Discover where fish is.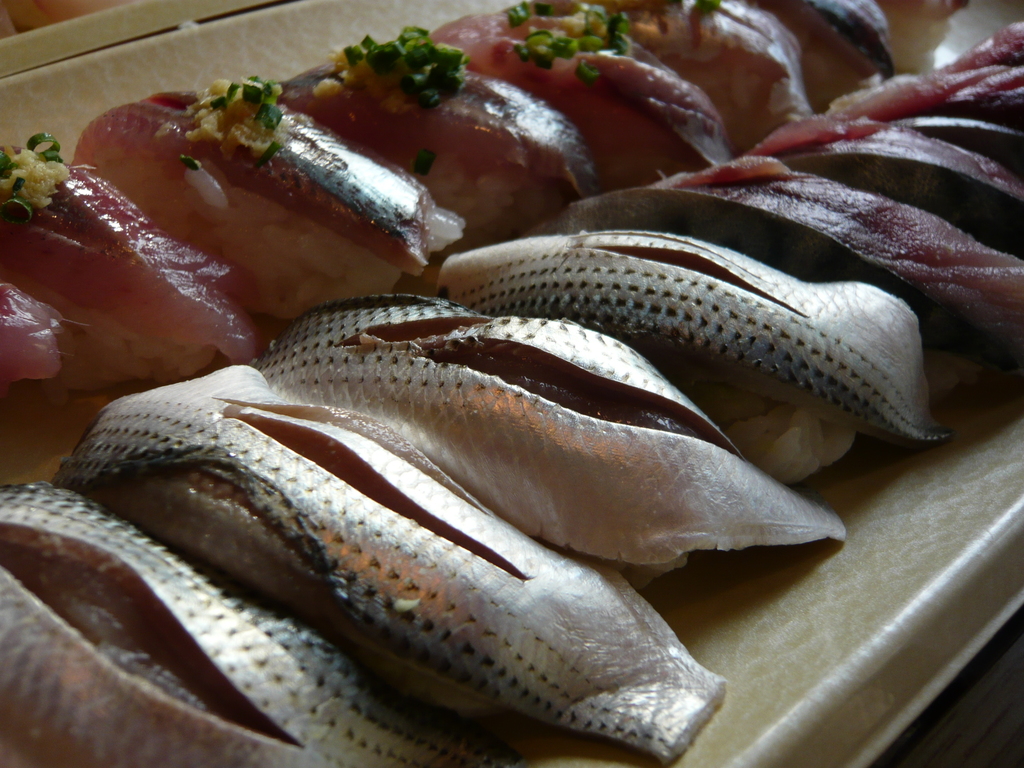
Discovered at rect(728, 106, 1023, 255).
